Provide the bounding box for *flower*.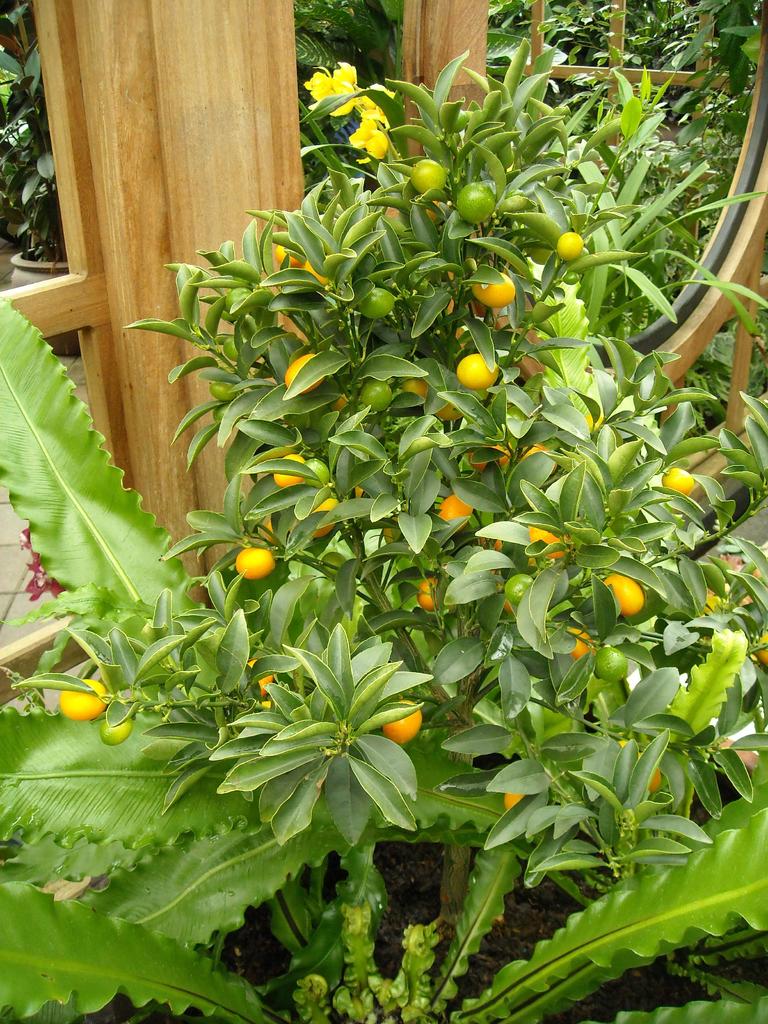
(left=352, top=99, right=381, bottom=165).
